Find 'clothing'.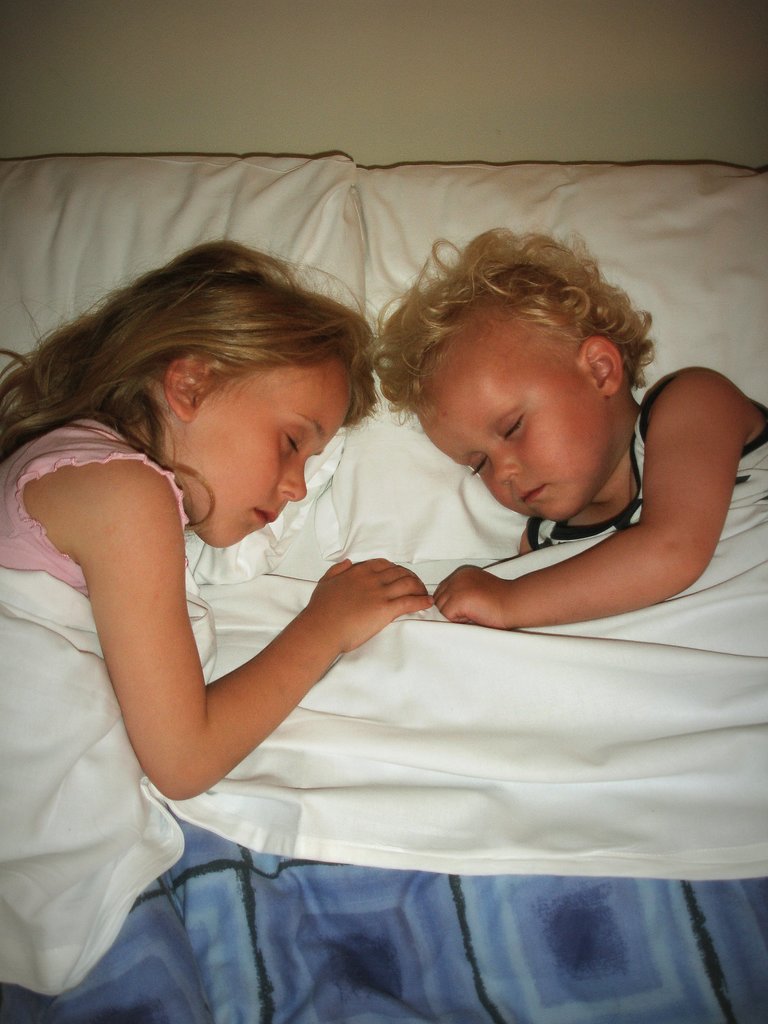
(0, 422, 187, 599).
